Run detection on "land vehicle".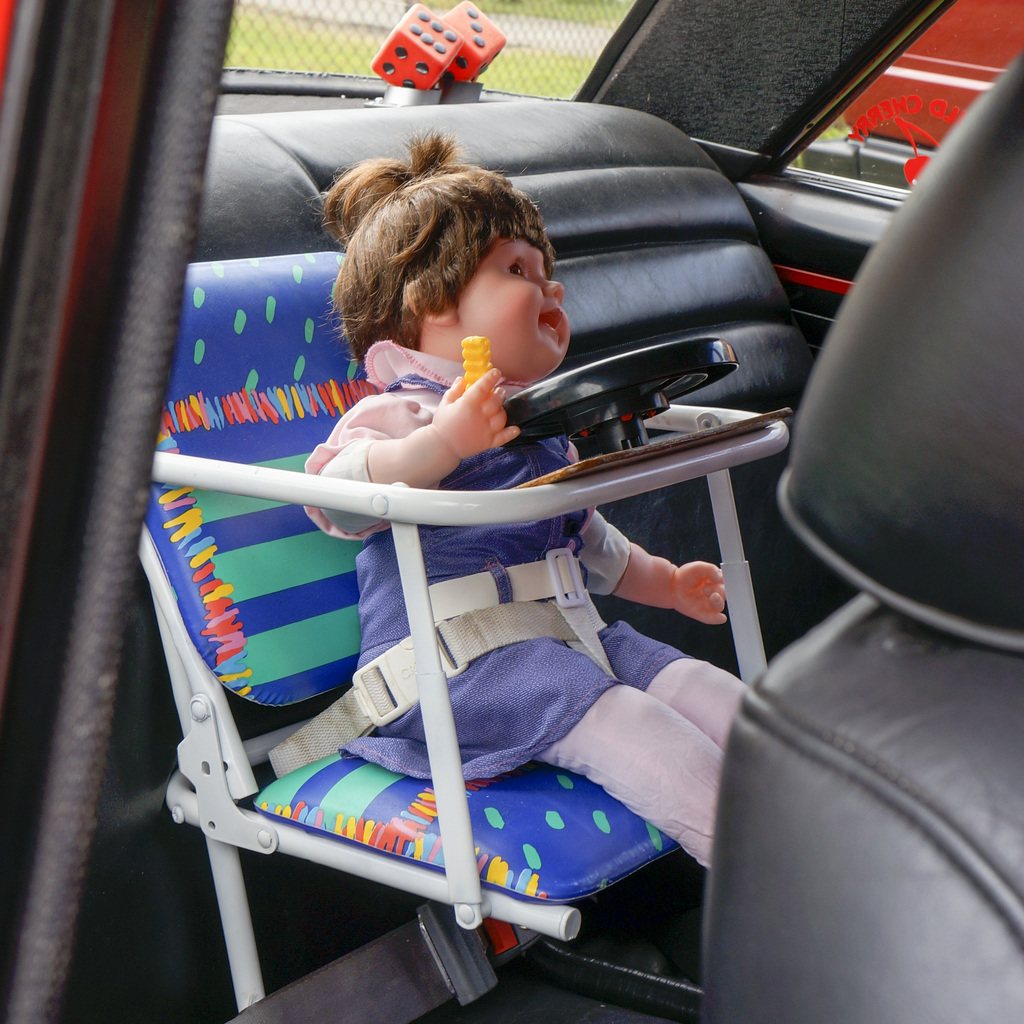
Result: (68, 67, 807, 985).
